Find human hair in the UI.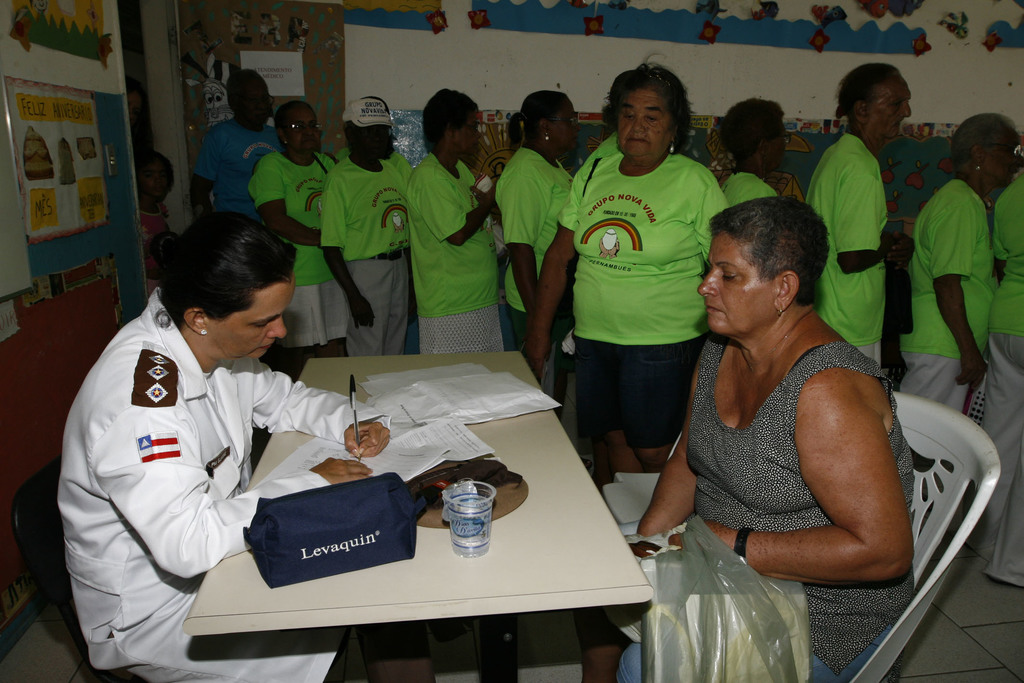
UI element at bbox=(224, 67, 261, 111).
